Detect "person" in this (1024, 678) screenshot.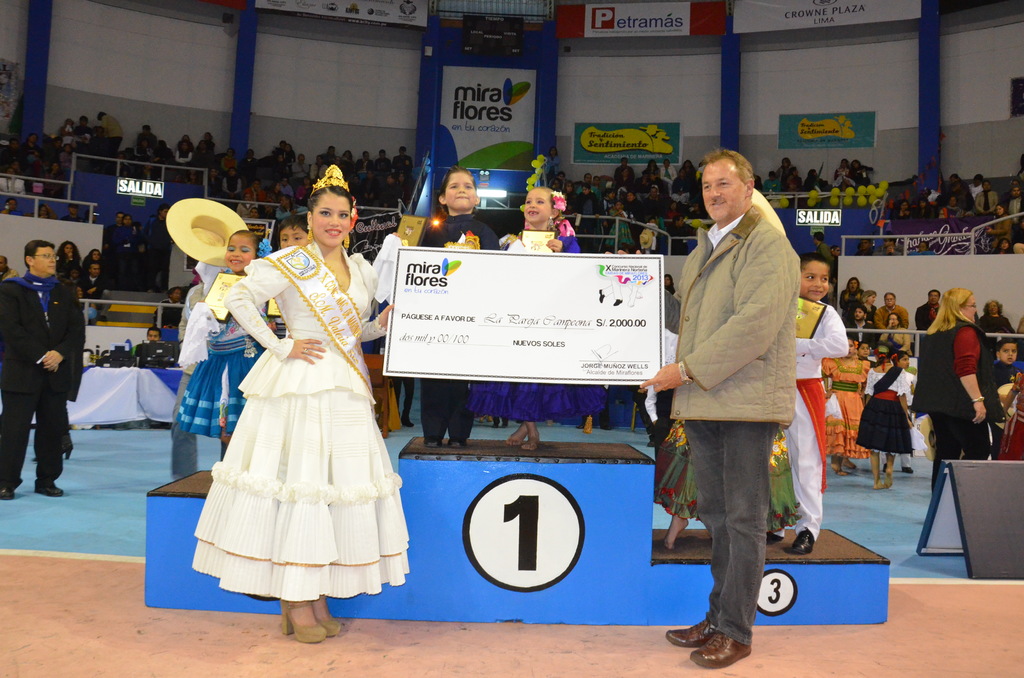
Detection: [left=262, top=218, right=310, bottom=341].
